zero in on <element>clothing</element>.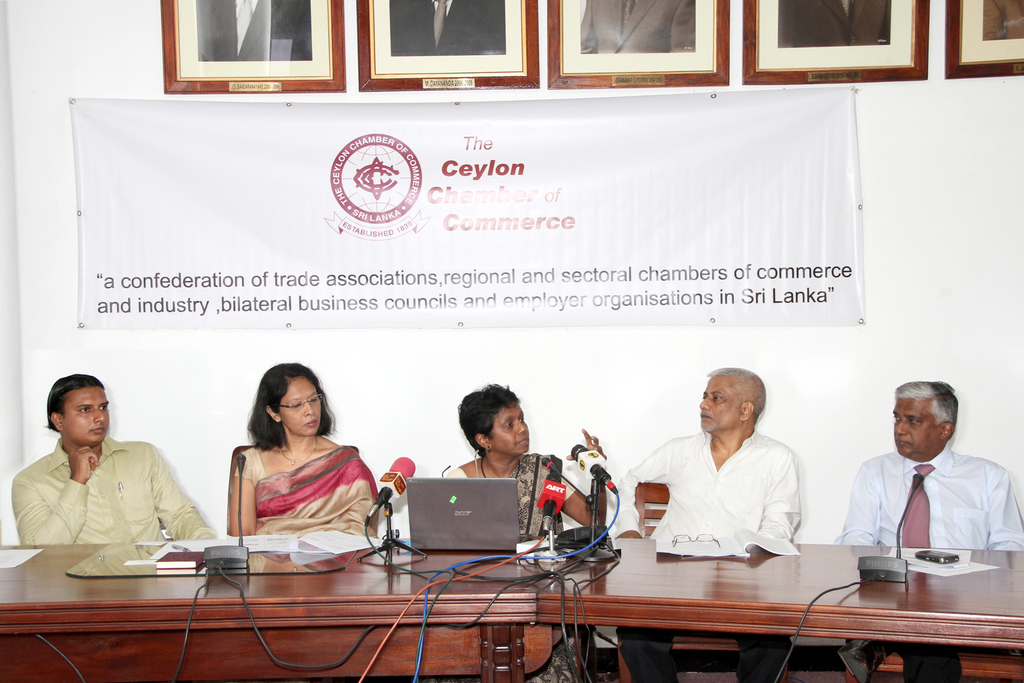
Zeroed in: x1=845 y1=423 x2=1009 y2=584.
